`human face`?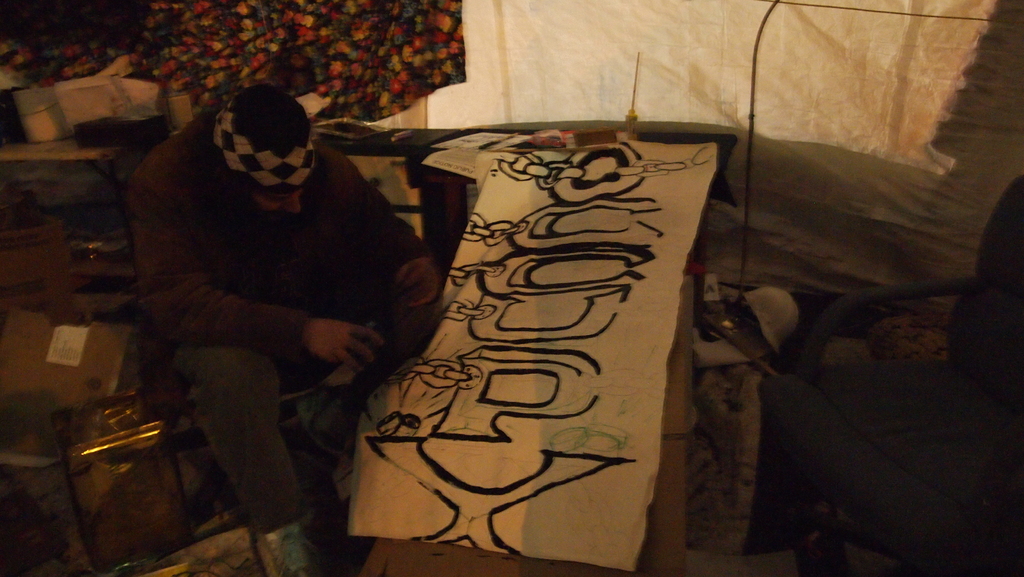
left=243, top=183, right=303, bottom=215
